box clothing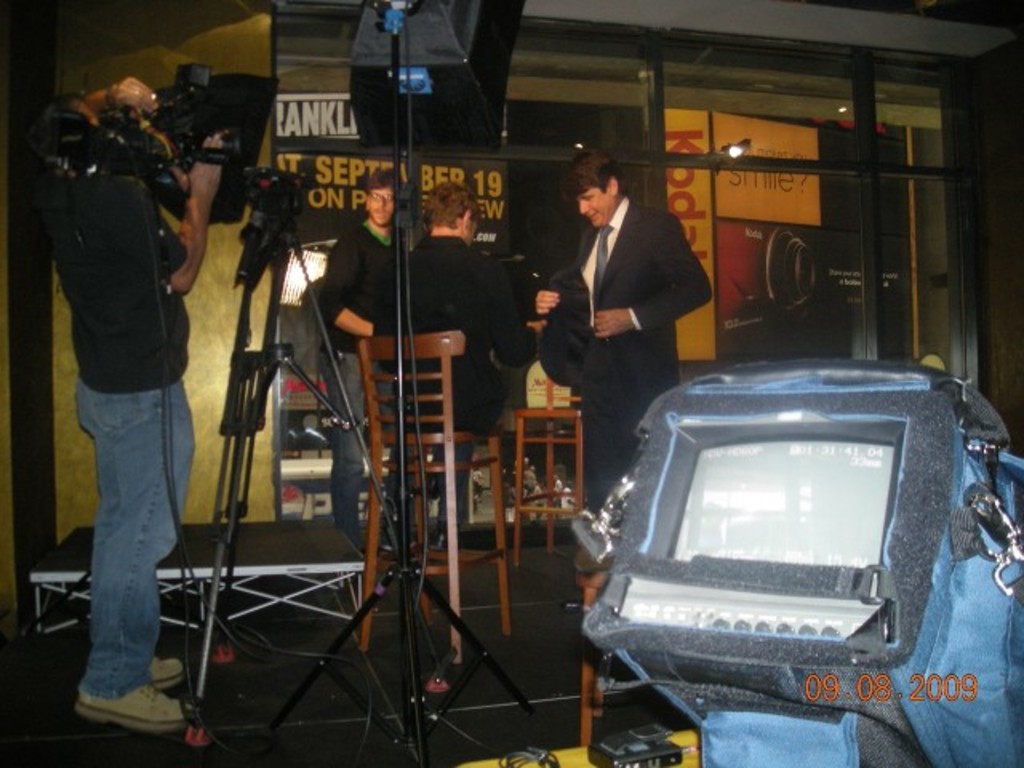
bbox=[315, 229, 414, 568]
